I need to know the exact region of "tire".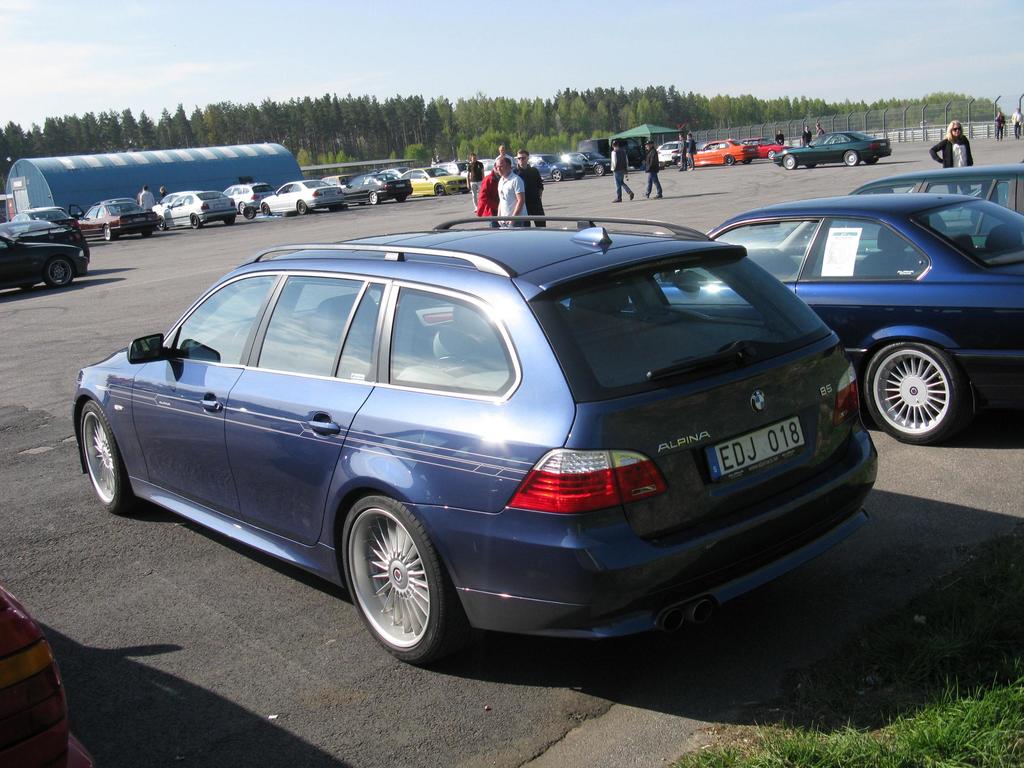
Region: 83/402/130/512.
